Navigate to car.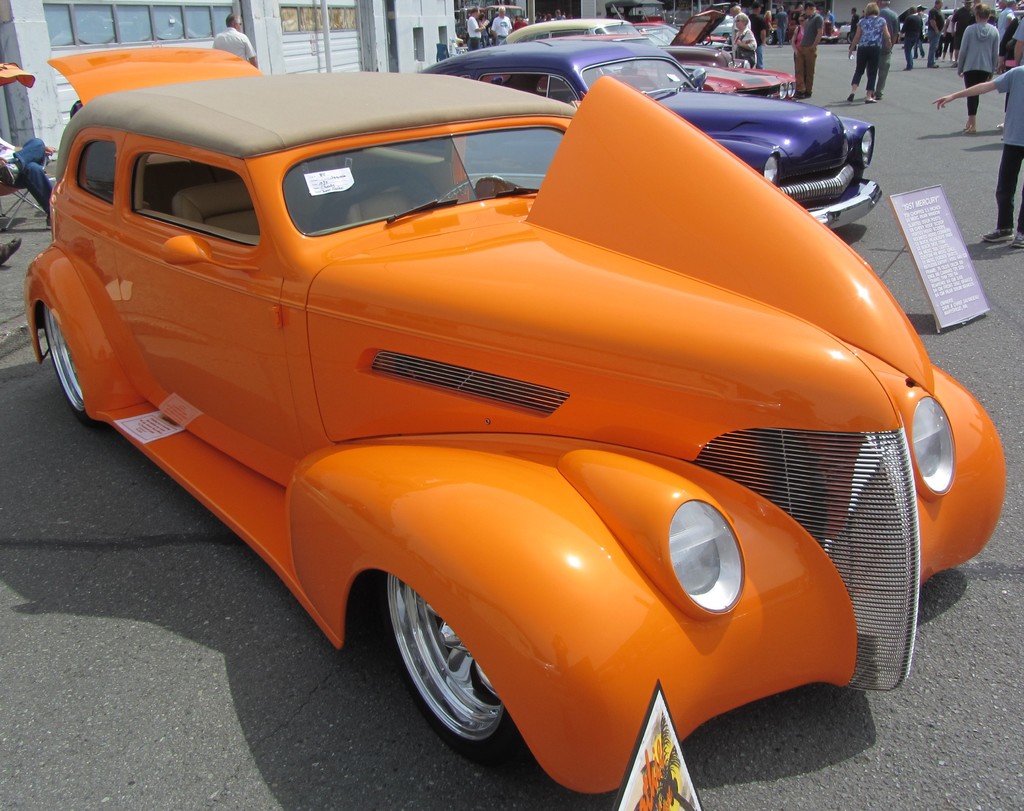
Navigation target: (left=420, top=44, right=883, bottom=230).
